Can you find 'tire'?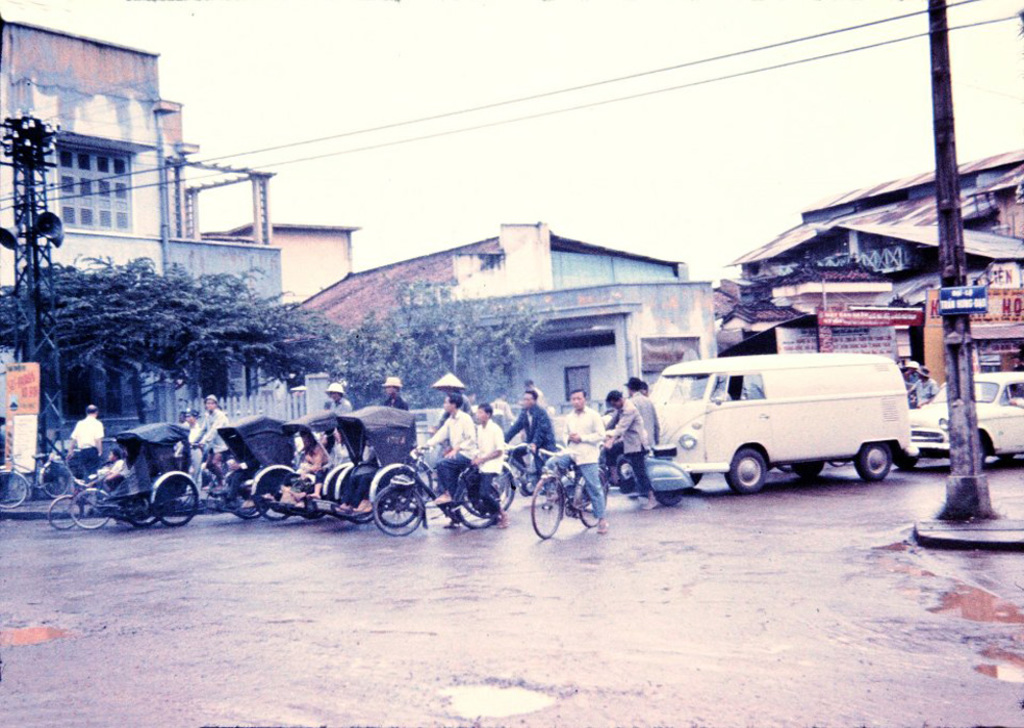
Yes, bounding box: box(526, 445, 541, 497).
